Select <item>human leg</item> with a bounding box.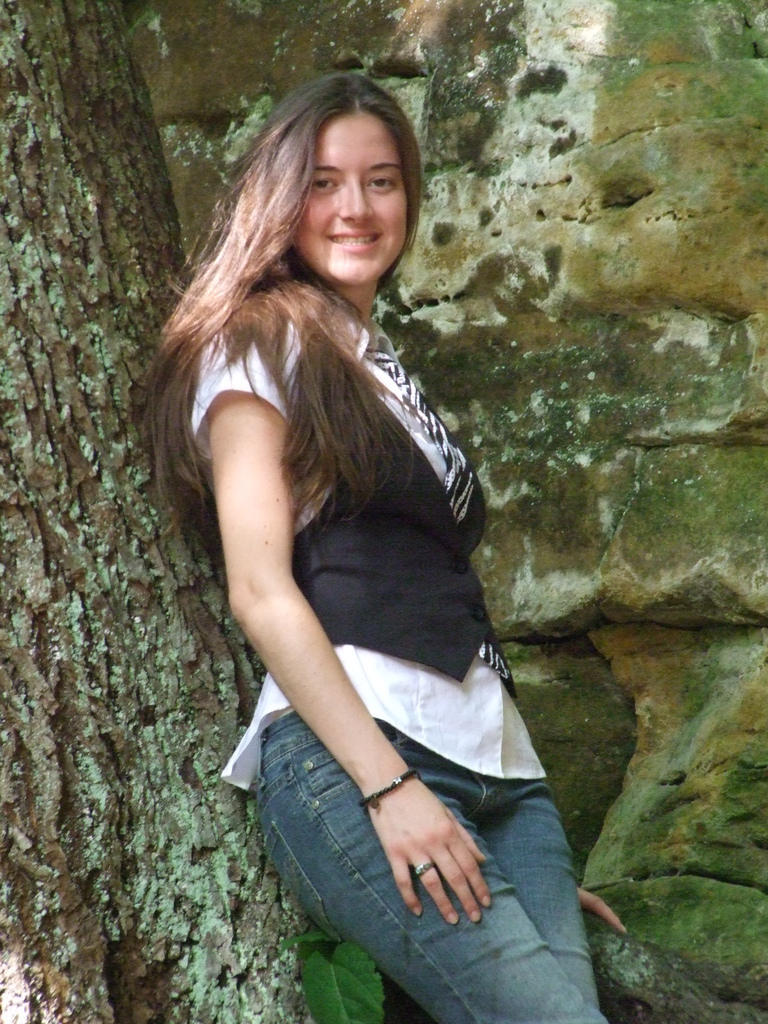
pyautogui.locateOnScreen(256, 626, 599, 1023).
